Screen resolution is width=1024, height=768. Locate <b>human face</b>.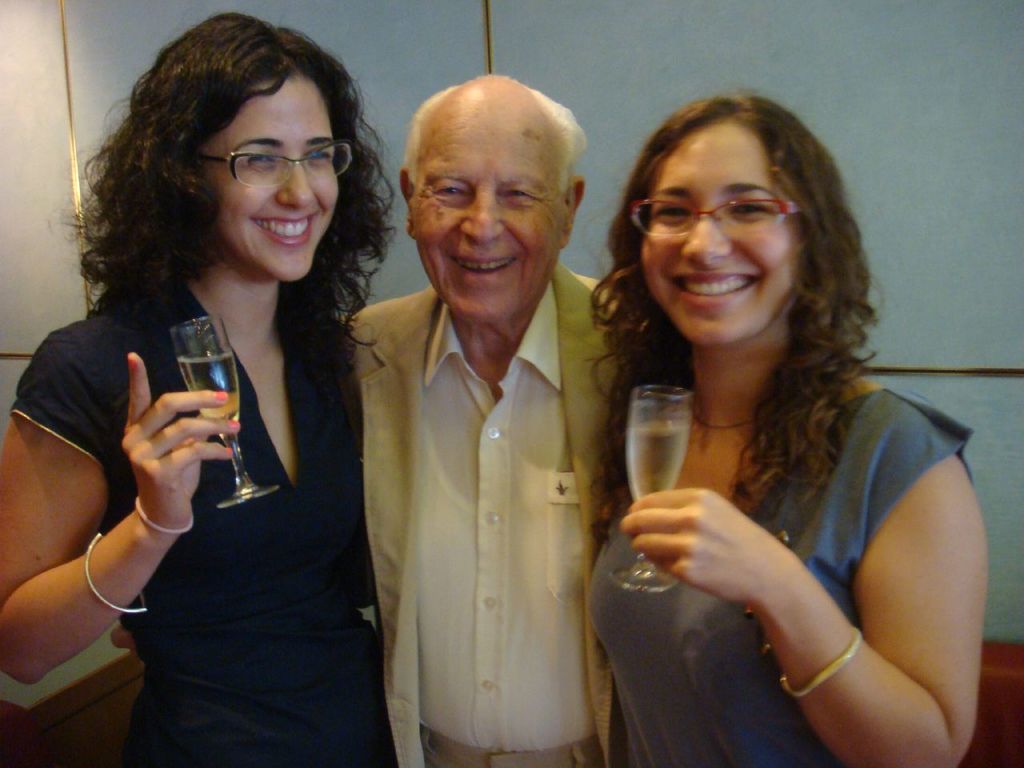
select_region(410, 120, 568, 322).
